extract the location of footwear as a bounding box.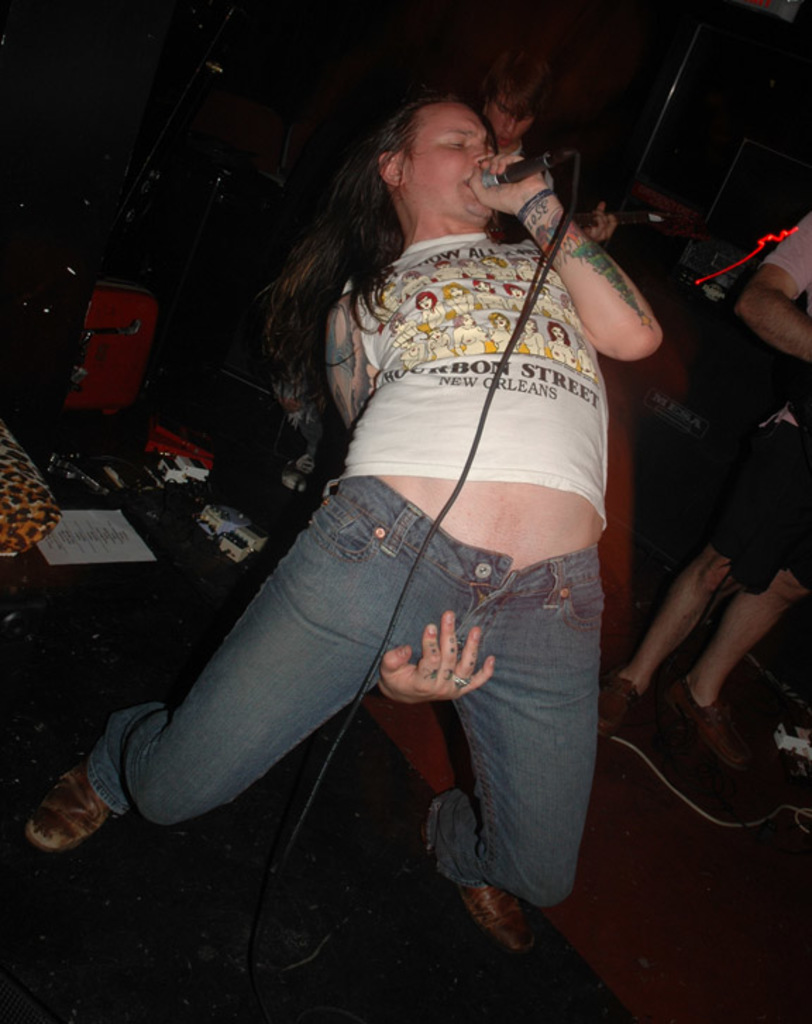
region(665, 680, 757, 776).
